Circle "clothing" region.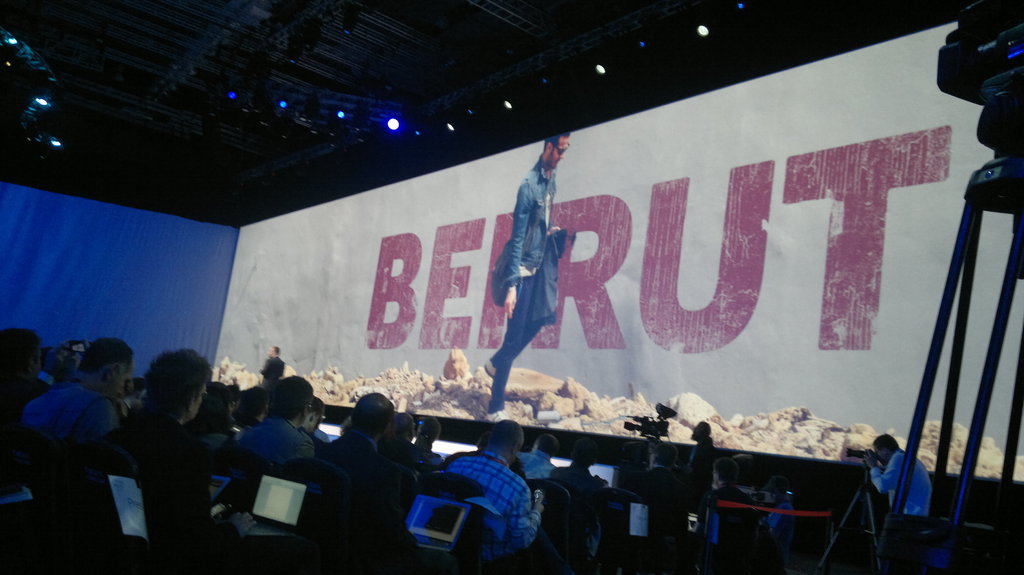
Region: left=22, top=372, right=129, bottom=473.
